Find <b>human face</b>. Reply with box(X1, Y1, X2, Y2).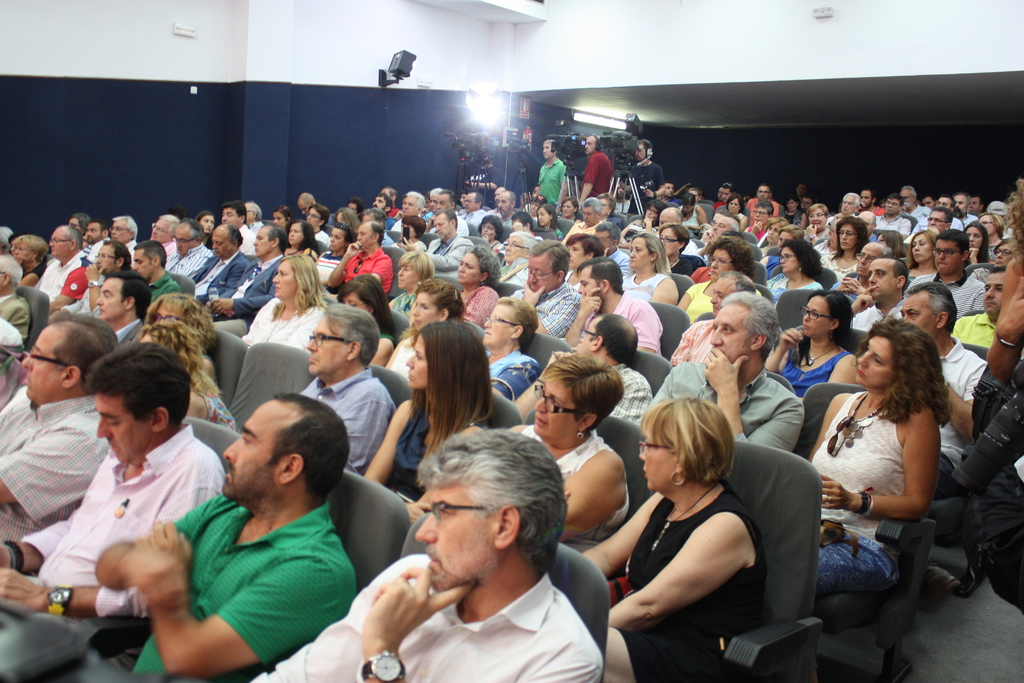
box(727, 195, 740, 214).
